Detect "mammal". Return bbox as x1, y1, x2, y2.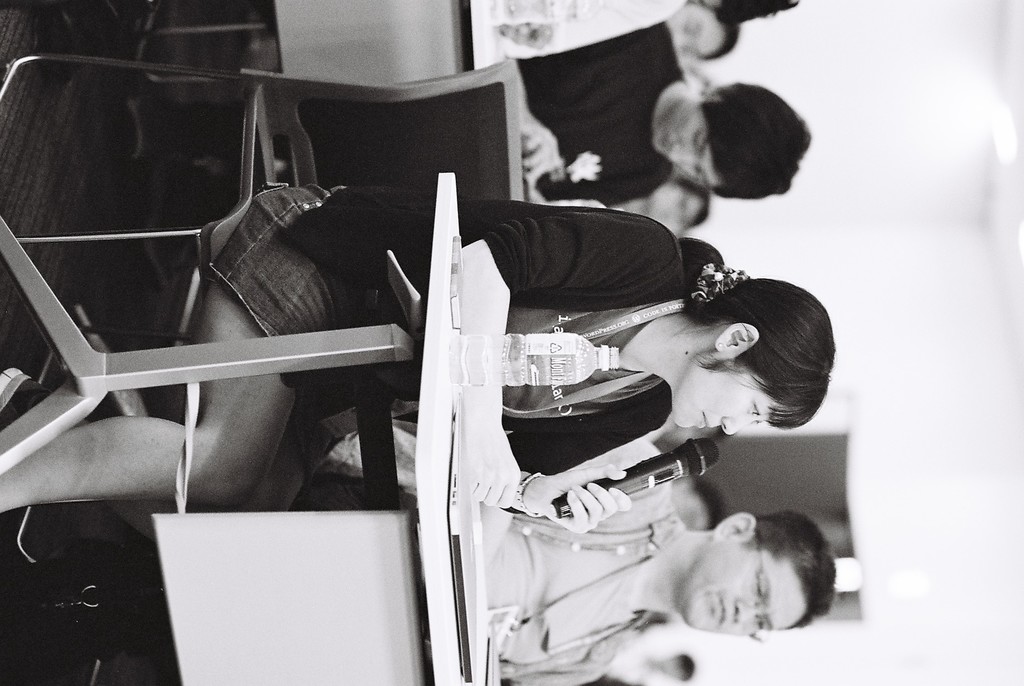
487, 0, 803, 40.
